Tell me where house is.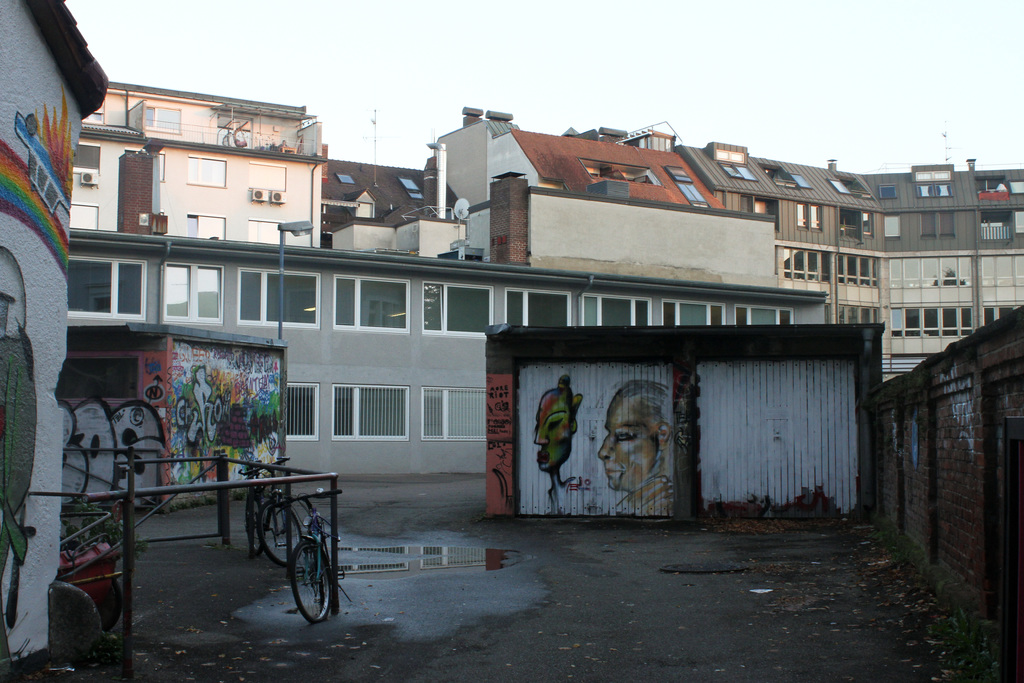
house is at (left=69, top=75, right=332, bottom=254).
